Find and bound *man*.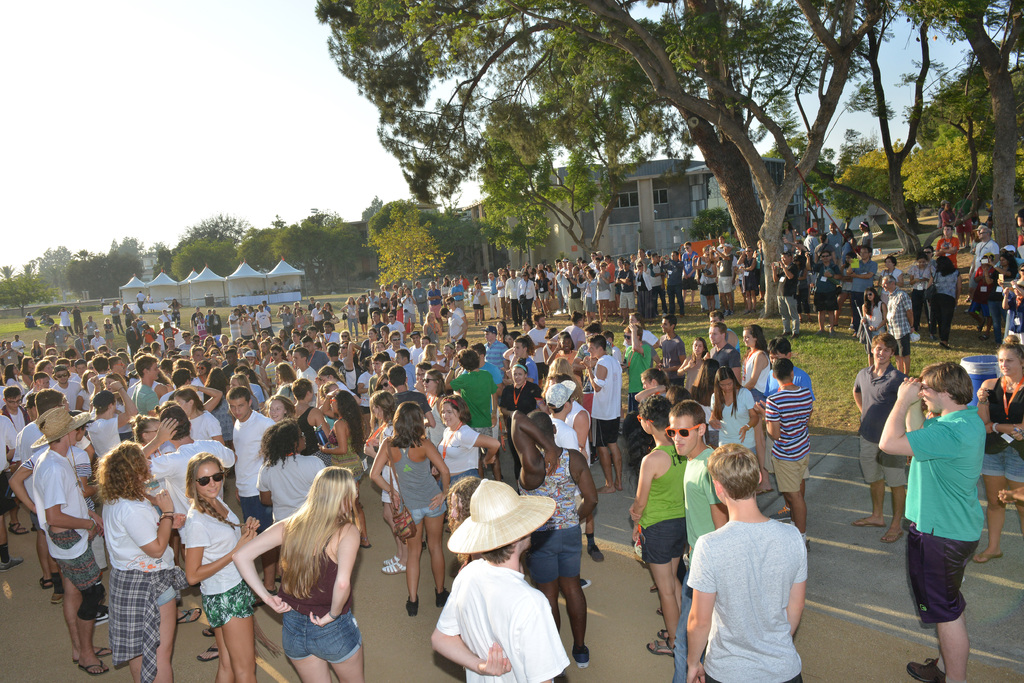
Bound: box=[688, 452, 828, 671].
